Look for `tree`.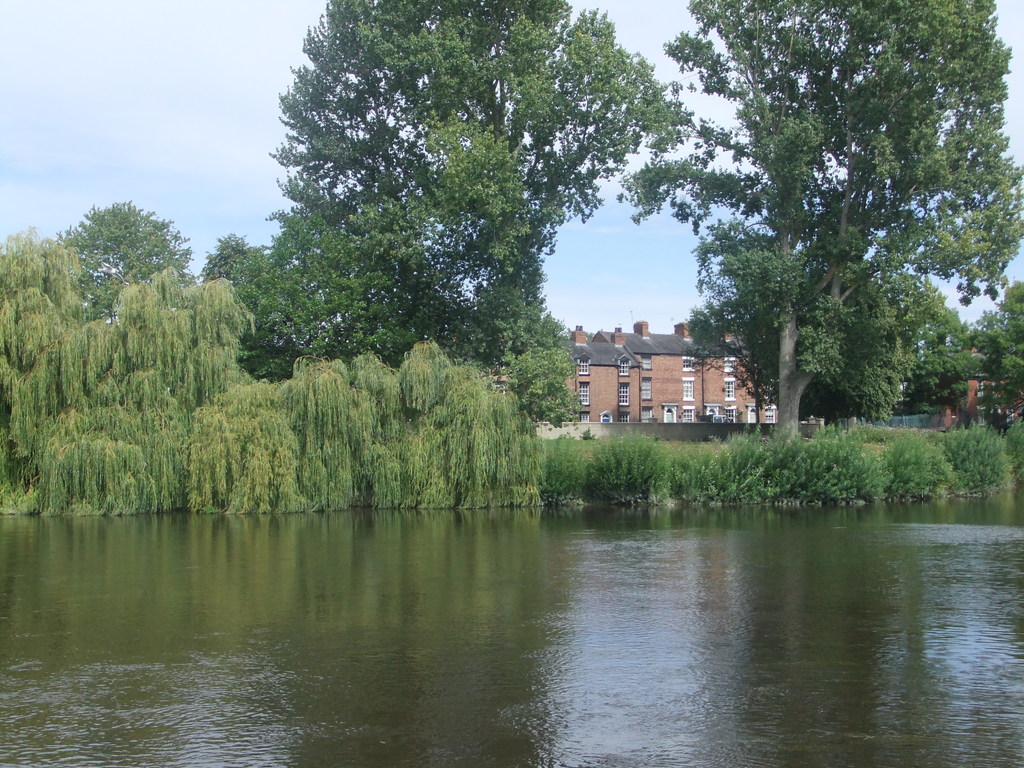
Found: (902, 294, 981, 419).
